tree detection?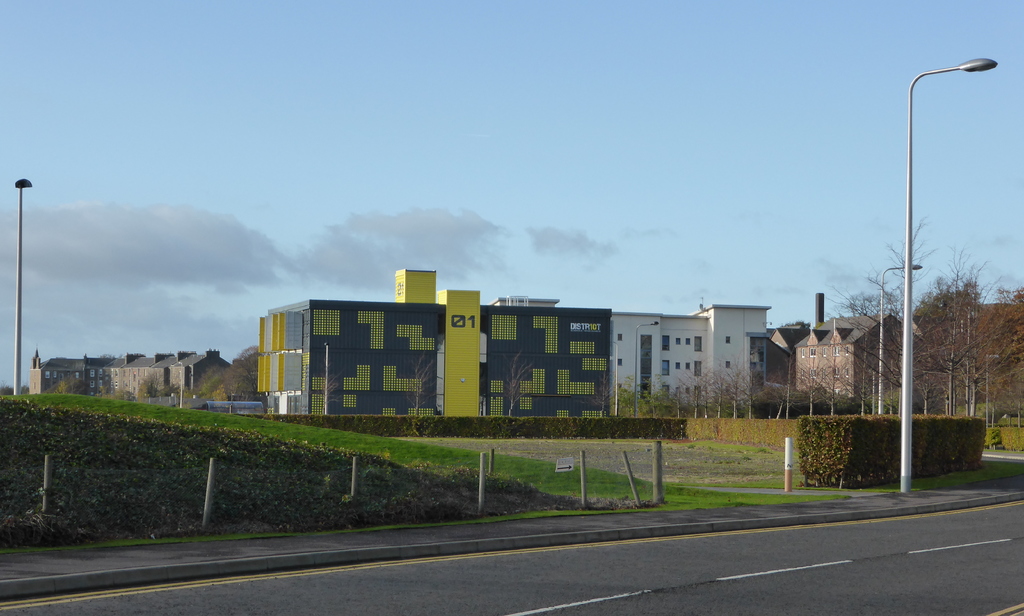
pyautogui.locateOnScreen(968, 283, 1023, 427)
